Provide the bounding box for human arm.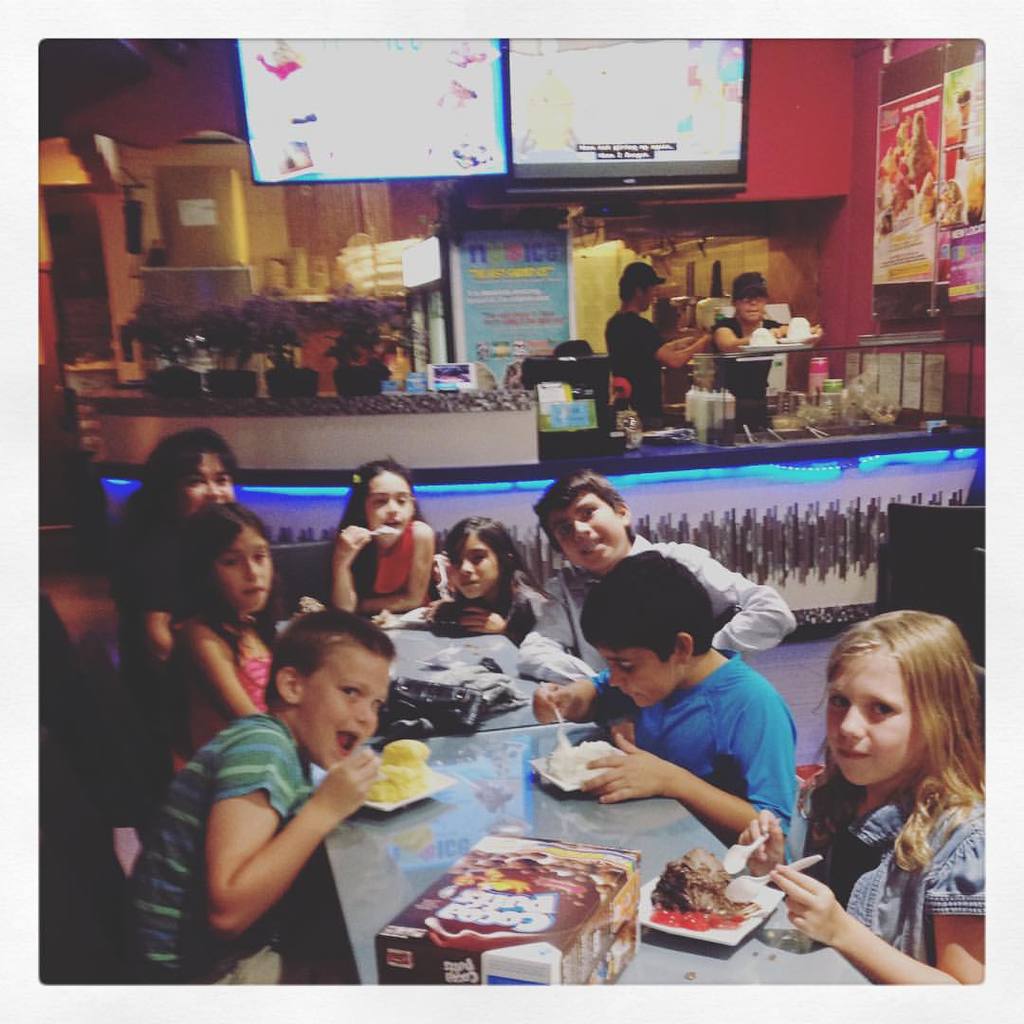
[704,310,792,388].
